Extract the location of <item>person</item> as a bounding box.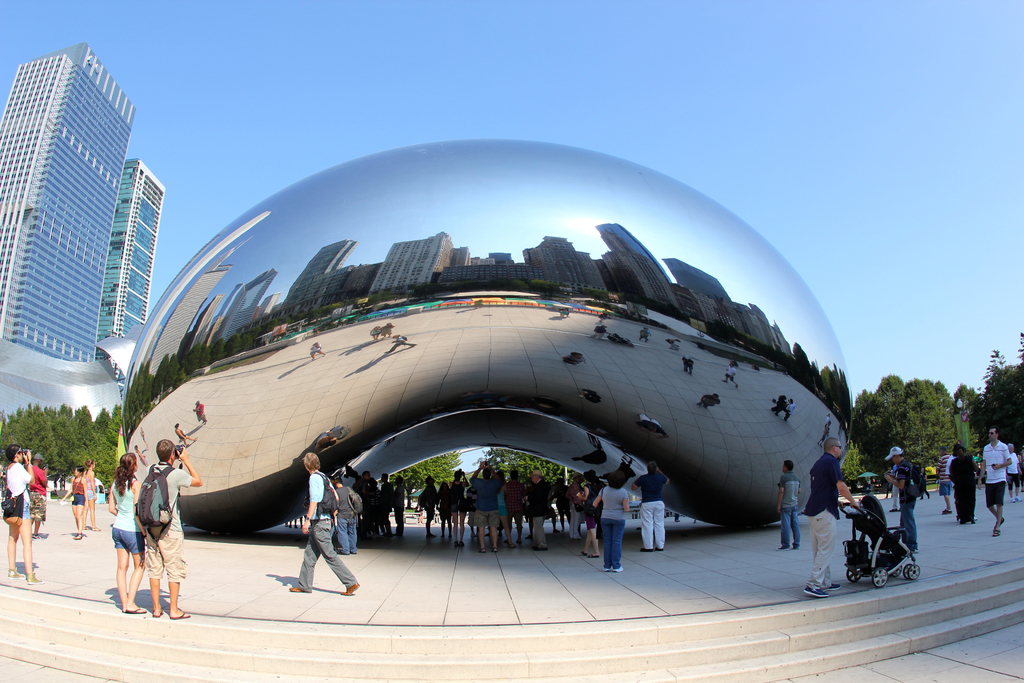
x1=575, y1=463, x2=604, y2=559.
